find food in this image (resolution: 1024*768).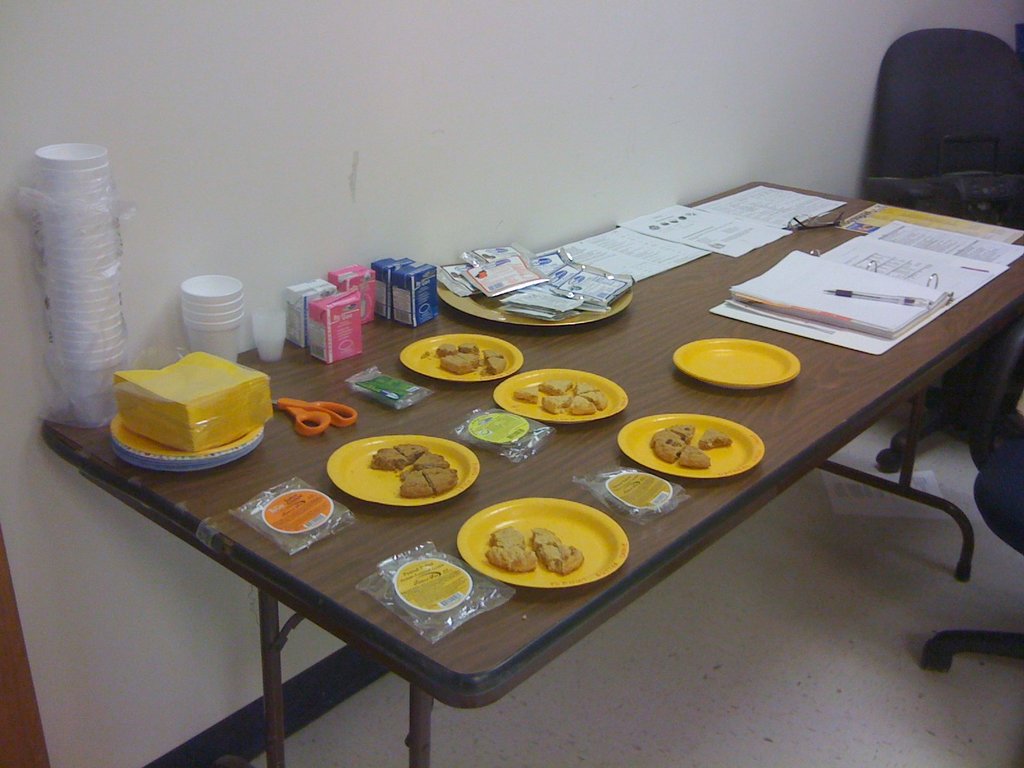
x1=396 y1=442 x2=429 y2=462.
